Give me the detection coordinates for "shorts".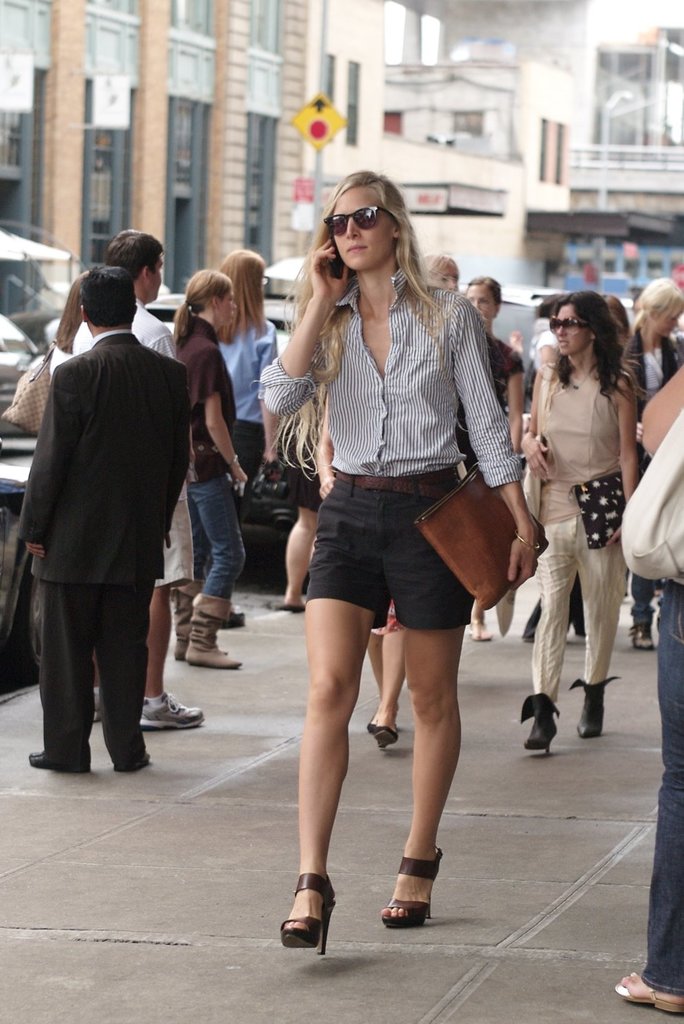
bbox=(154, 485, 196, 589).
